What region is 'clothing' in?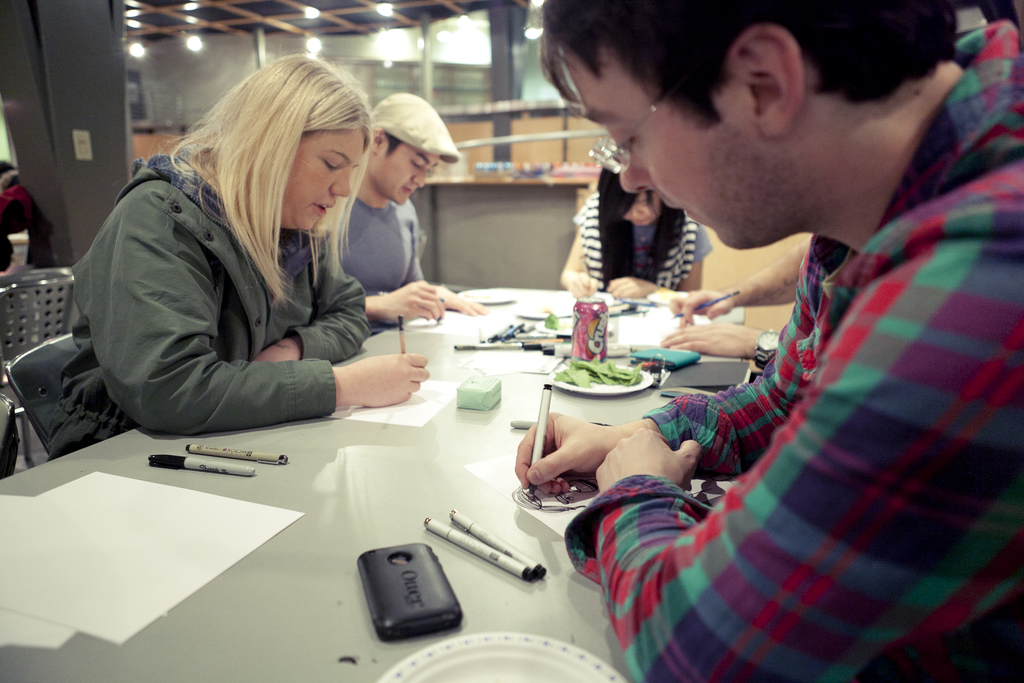
left=577, top=193, right=711, bottom=297.
